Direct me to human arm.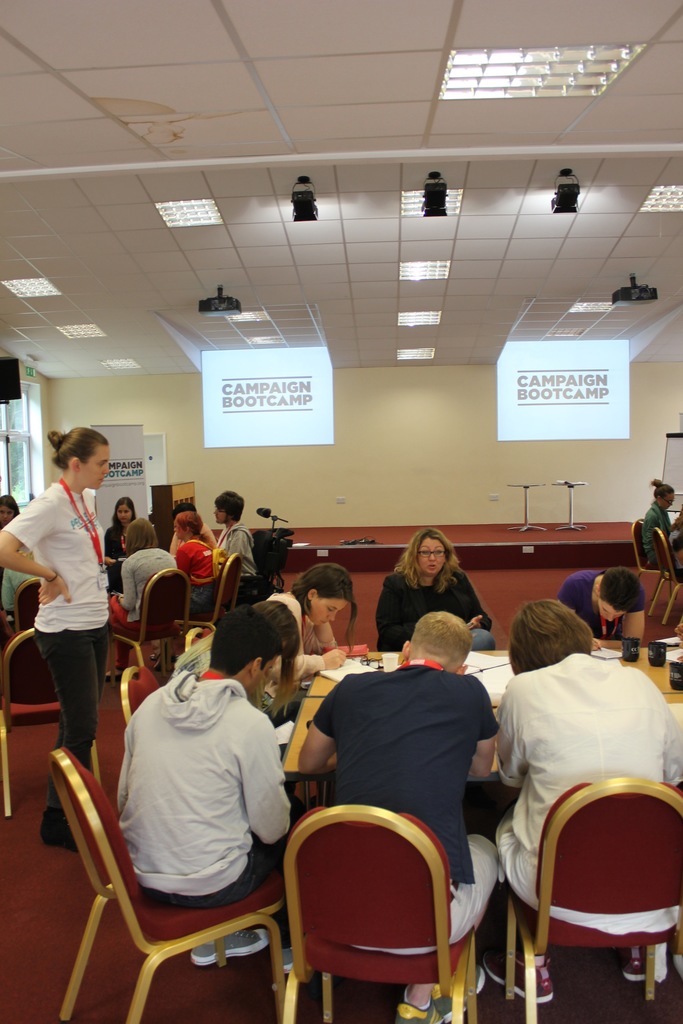
Direction: [x1=0, y1=488, x2=77, y2=607].
